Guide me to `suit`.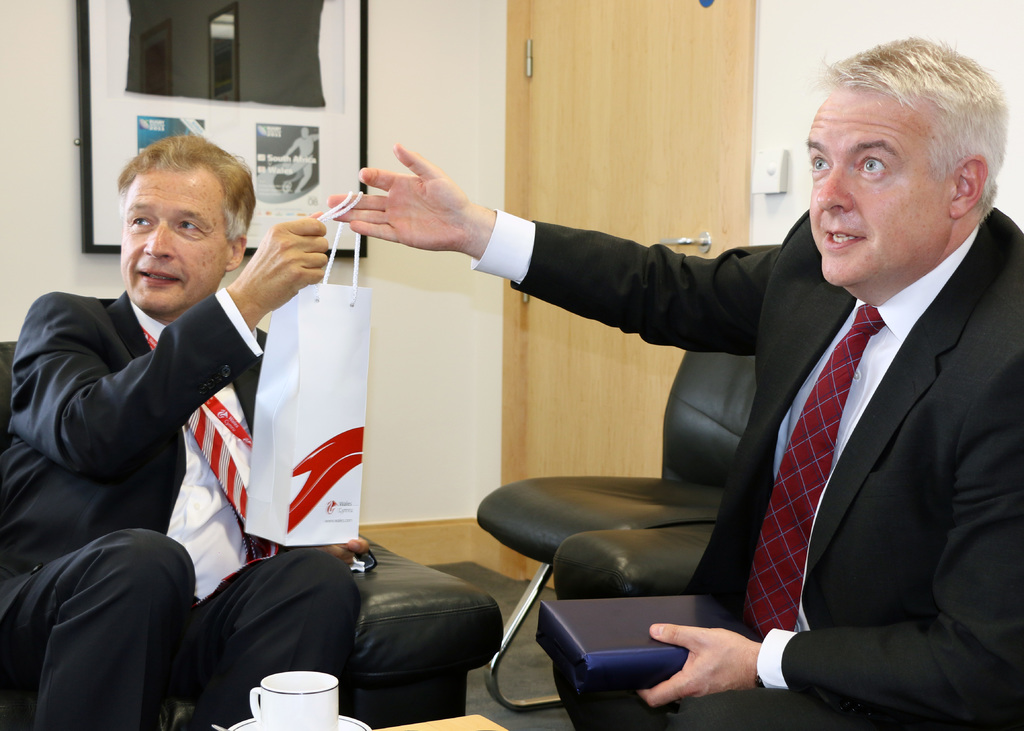
Guidance: (x1=660, y1=85, x2=1023, y2=730).
